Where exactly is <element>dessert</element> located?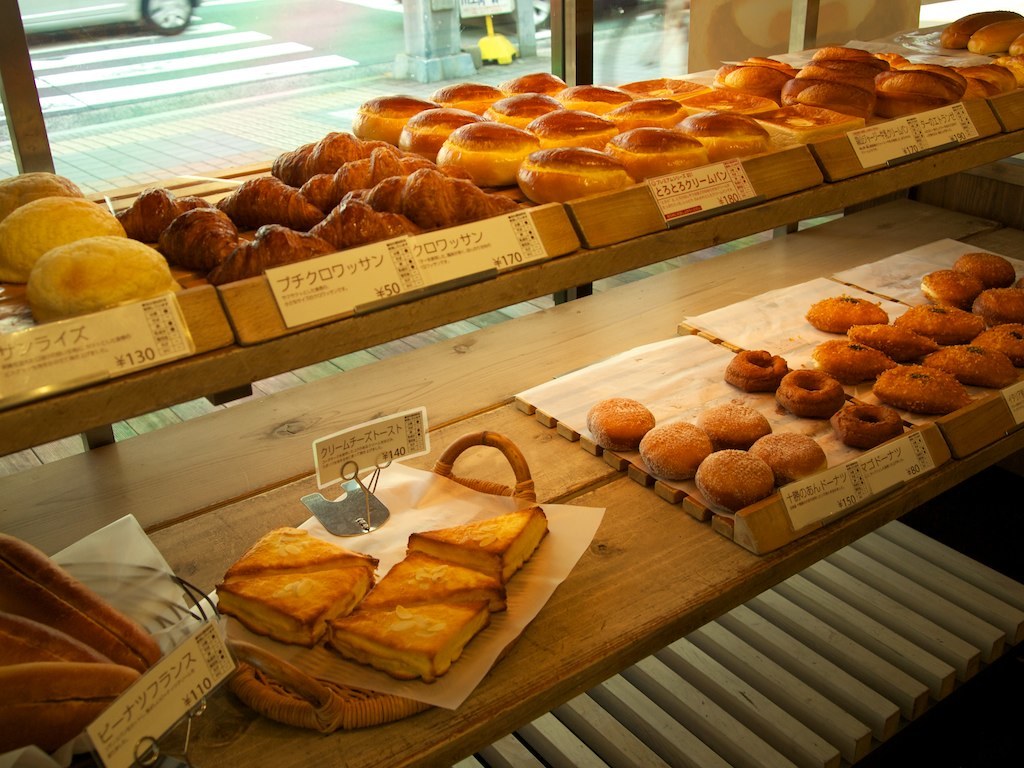
Its bounding box is 615,90,680,124.
